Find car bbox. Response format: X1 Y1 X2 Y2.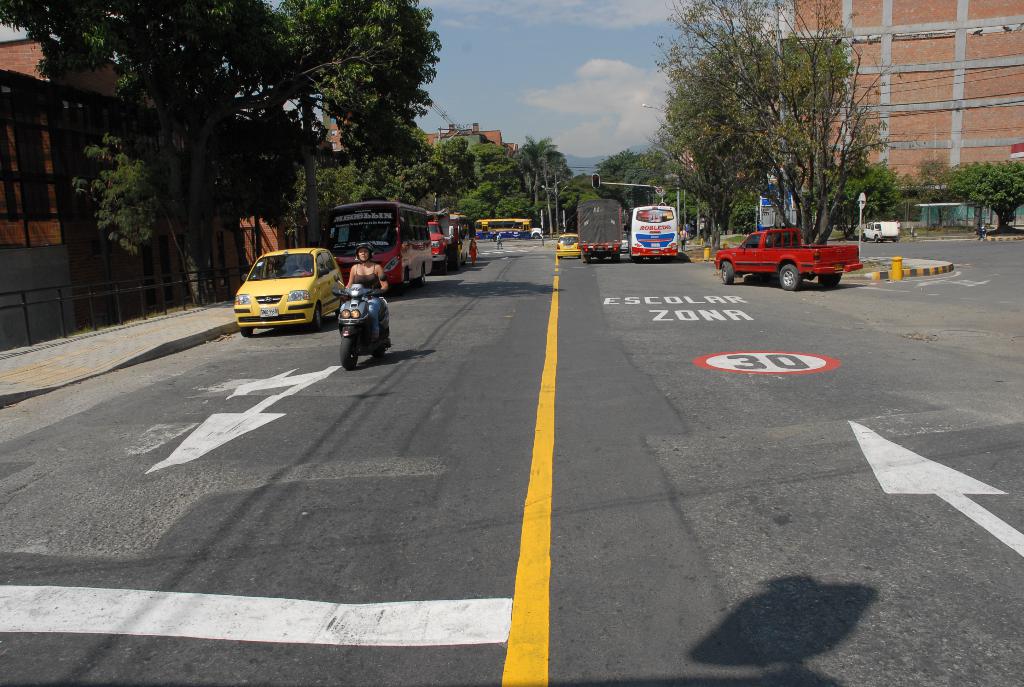
555 227 581 258.
